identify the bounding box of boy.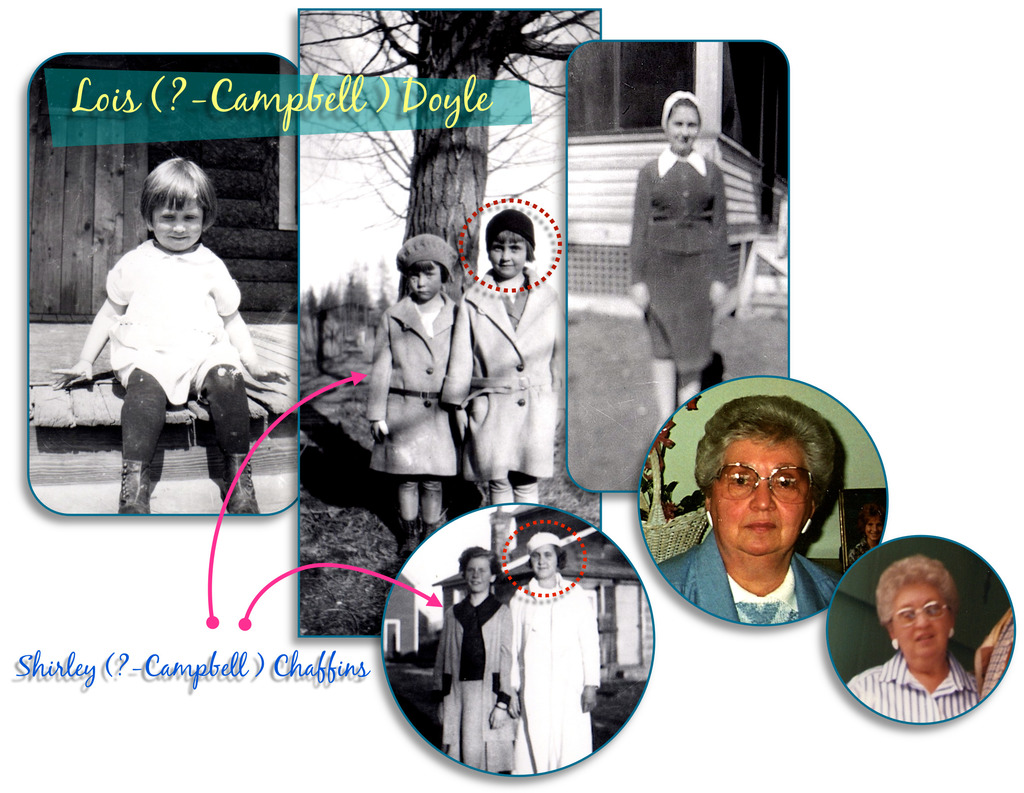
box(50, 152, 289, 513).
